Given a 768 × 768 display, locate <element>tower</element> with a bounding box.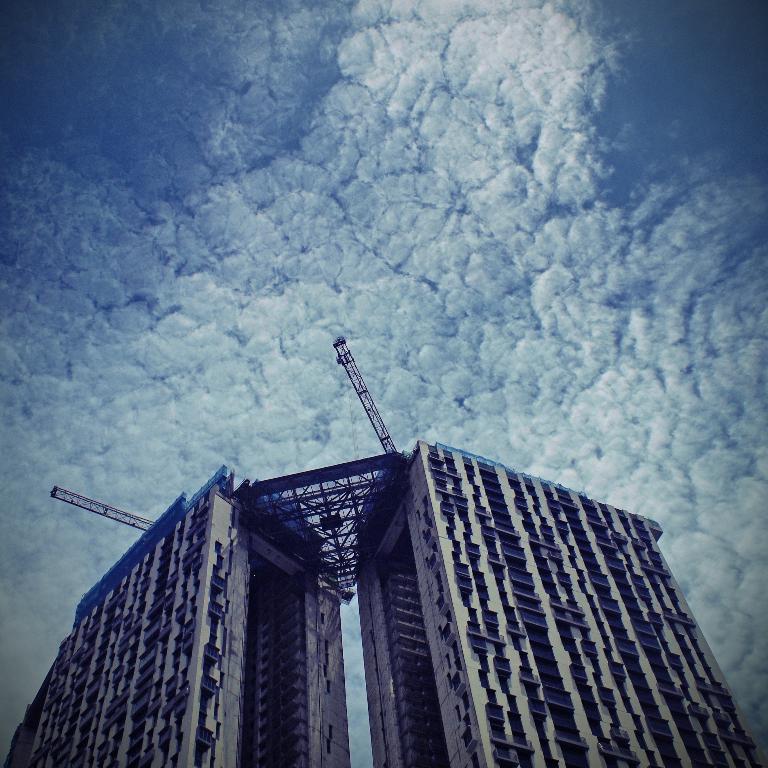
Located: (3, 464, 352, 767).
